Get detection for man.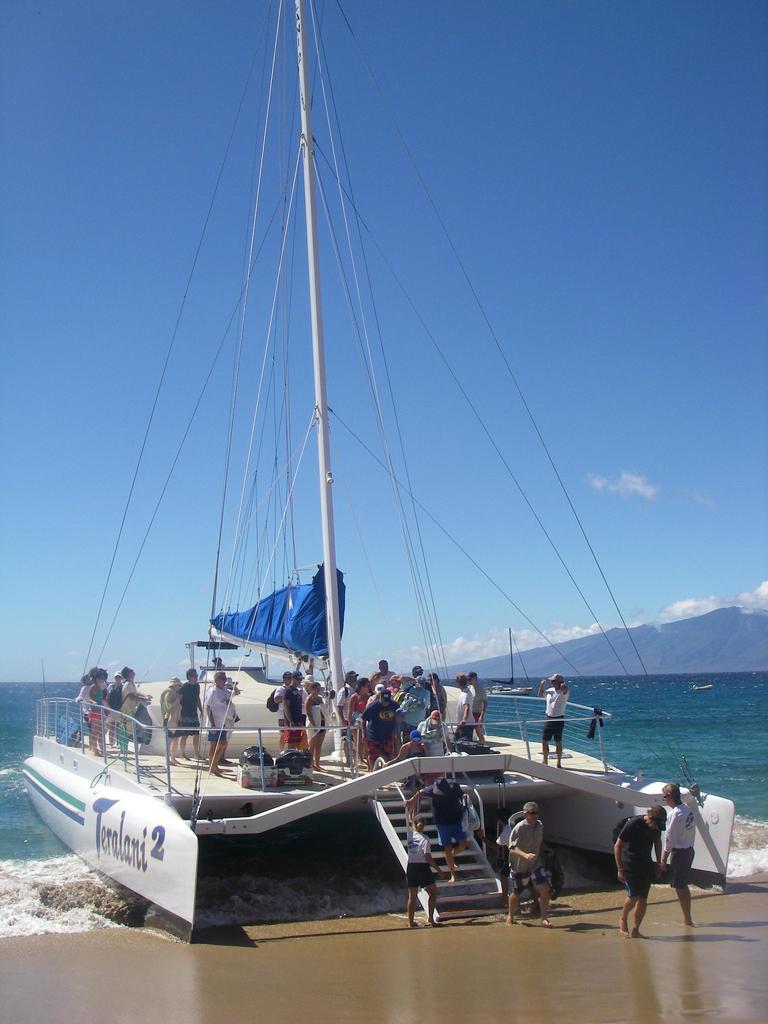
Detection: Rect(504, 792, 555, 929).
